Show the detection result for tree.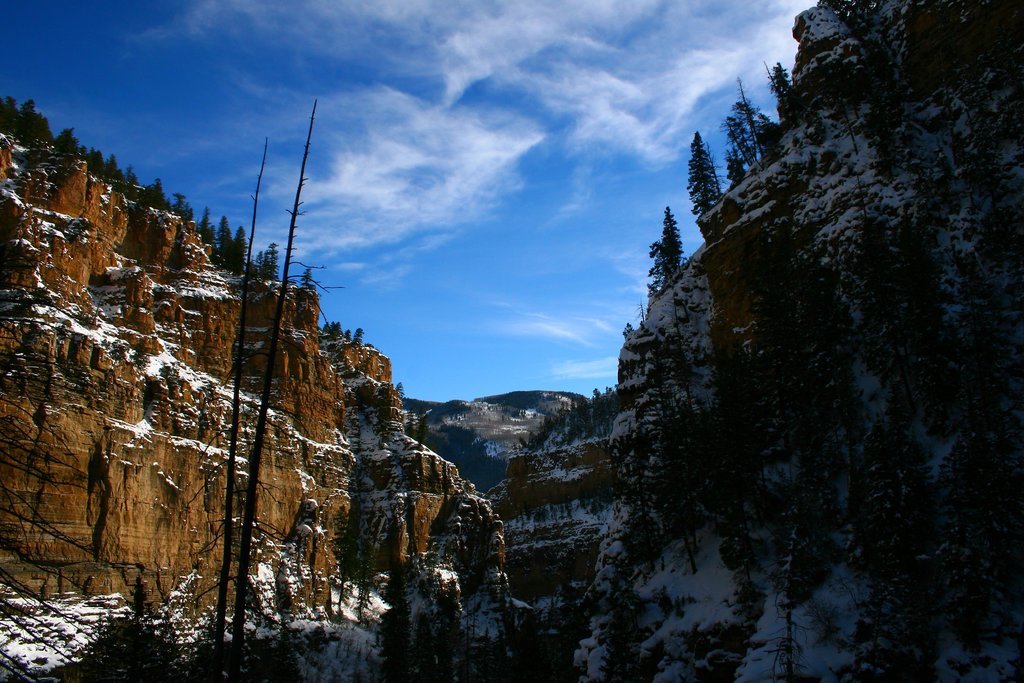
bbox=(682, 123, 733, 216).
